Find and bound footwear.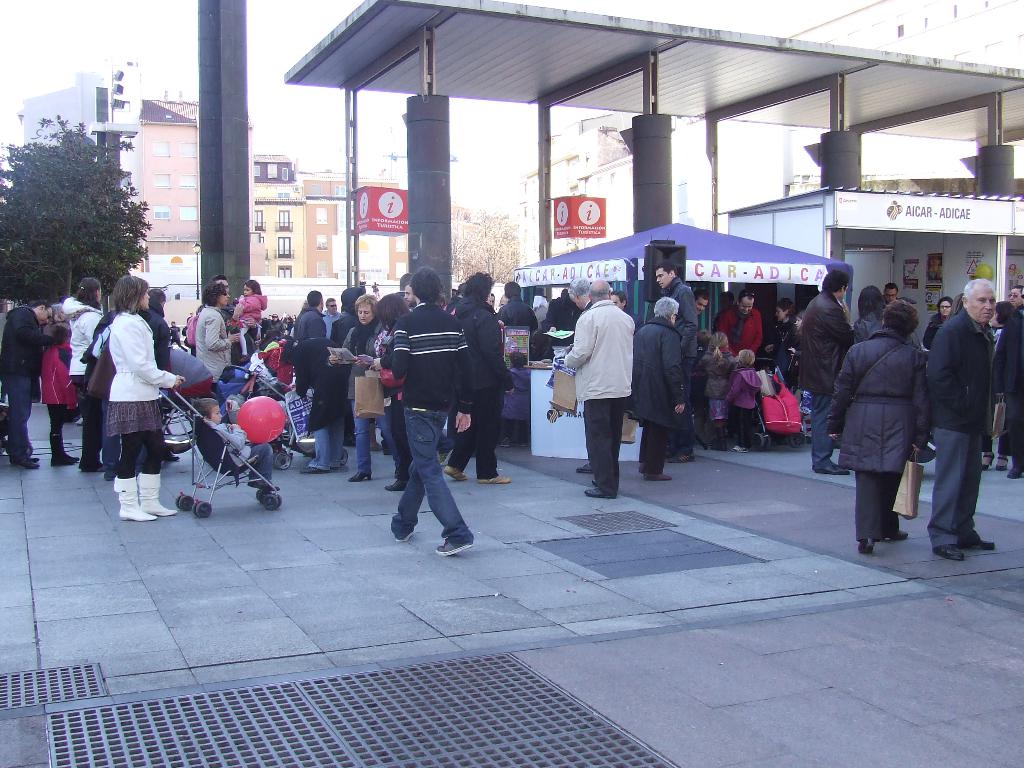
Bound: pyautogui.locateOnScreen(110, 479, 154, 522).
